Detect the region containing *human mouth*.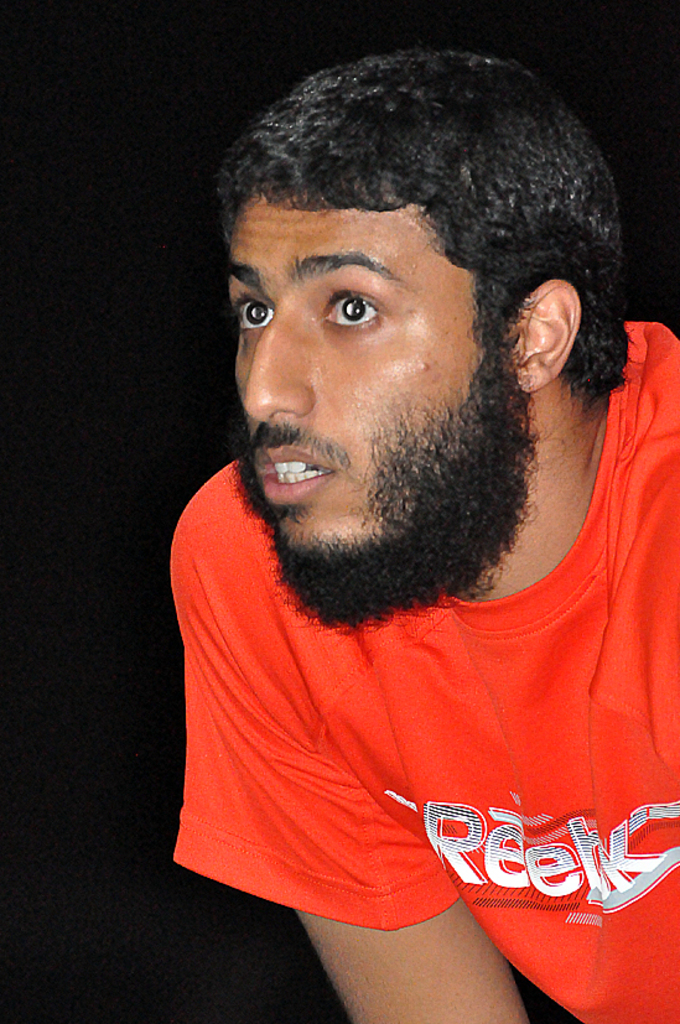
box=[251, 443, 339, 501].
